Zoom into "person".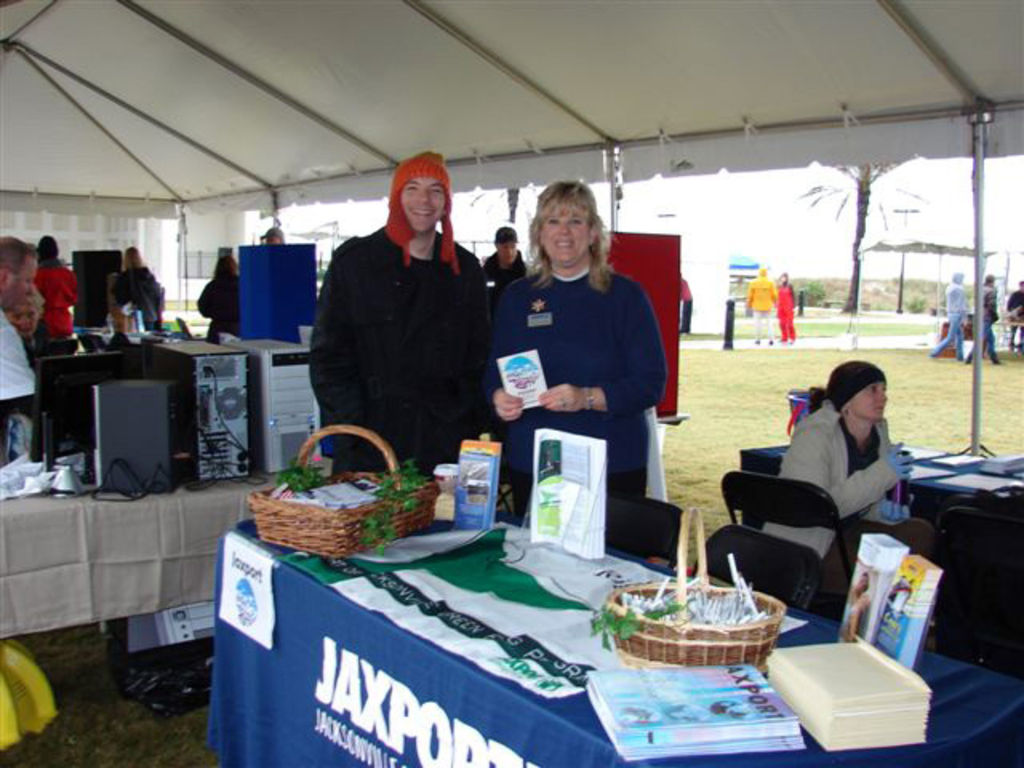
Zoom target: l=309, t=147, r=477, b=482.
